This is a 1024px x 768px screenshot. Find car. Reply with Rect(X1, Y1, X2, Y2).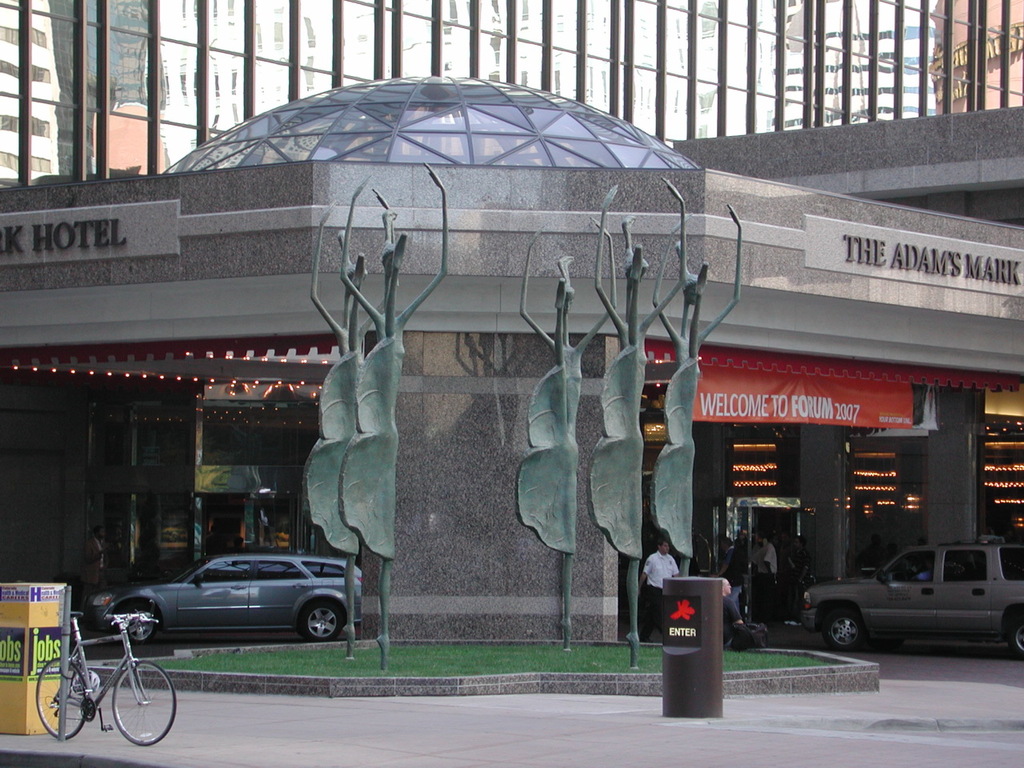
Rect(798, 539, 1023, 655).
